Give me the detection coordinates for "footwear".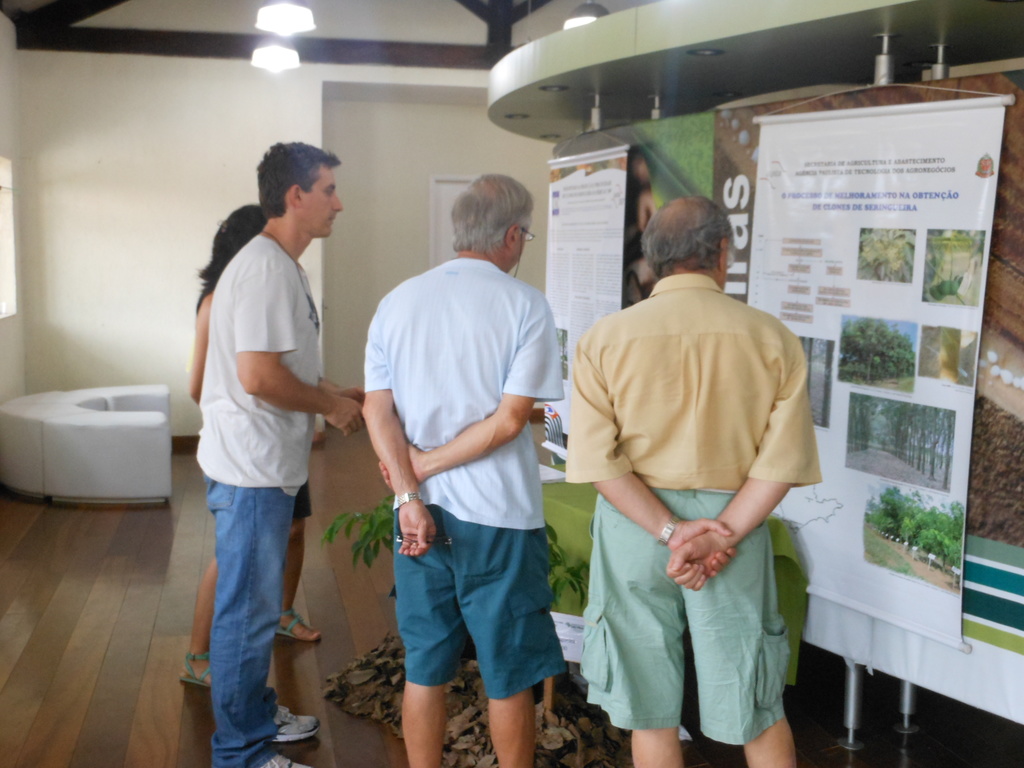
[left=276, top=607, right=317, bottom=637].
